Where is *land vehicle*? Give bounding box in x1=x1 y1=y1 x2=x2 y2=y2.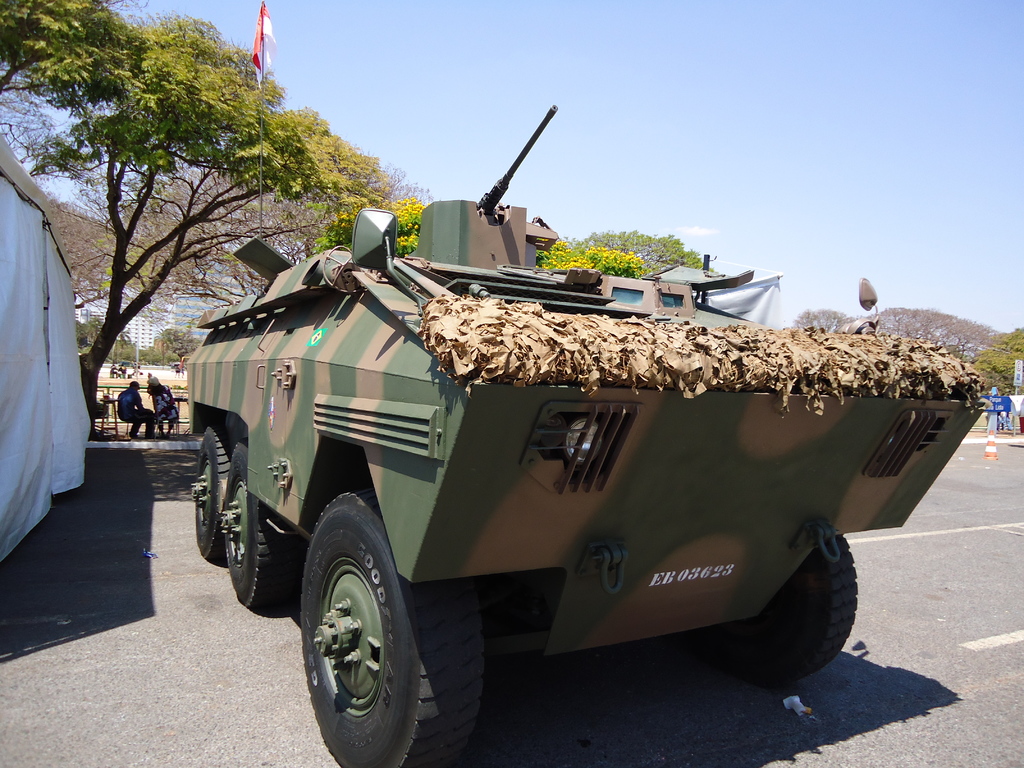
x1=188 y1=103 x2=986 y2=767.
